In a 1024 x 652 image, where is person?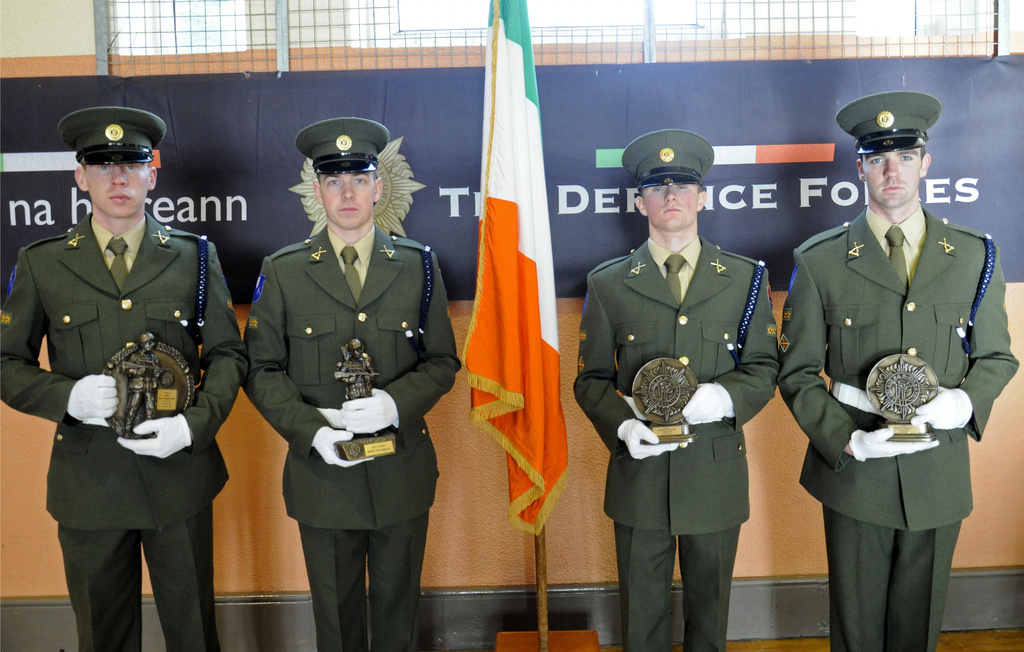
(0, 101, 257, 651).
